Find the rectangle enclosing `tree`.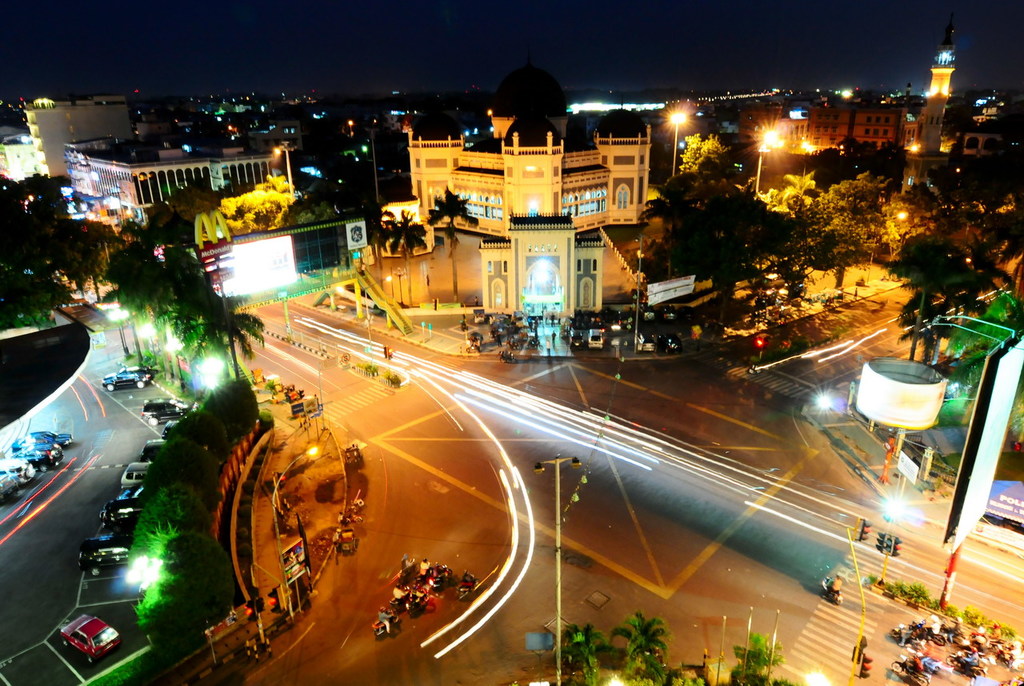
[426,193,478,296].
